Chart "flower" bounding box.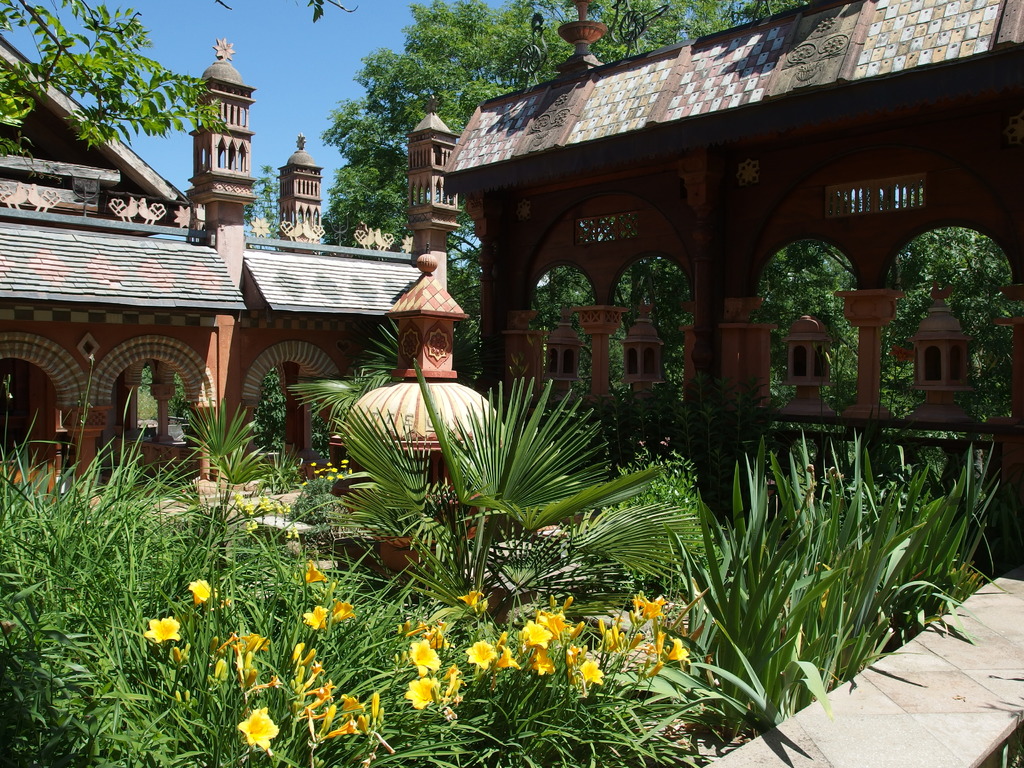
Charted: 323 714 367 739.
